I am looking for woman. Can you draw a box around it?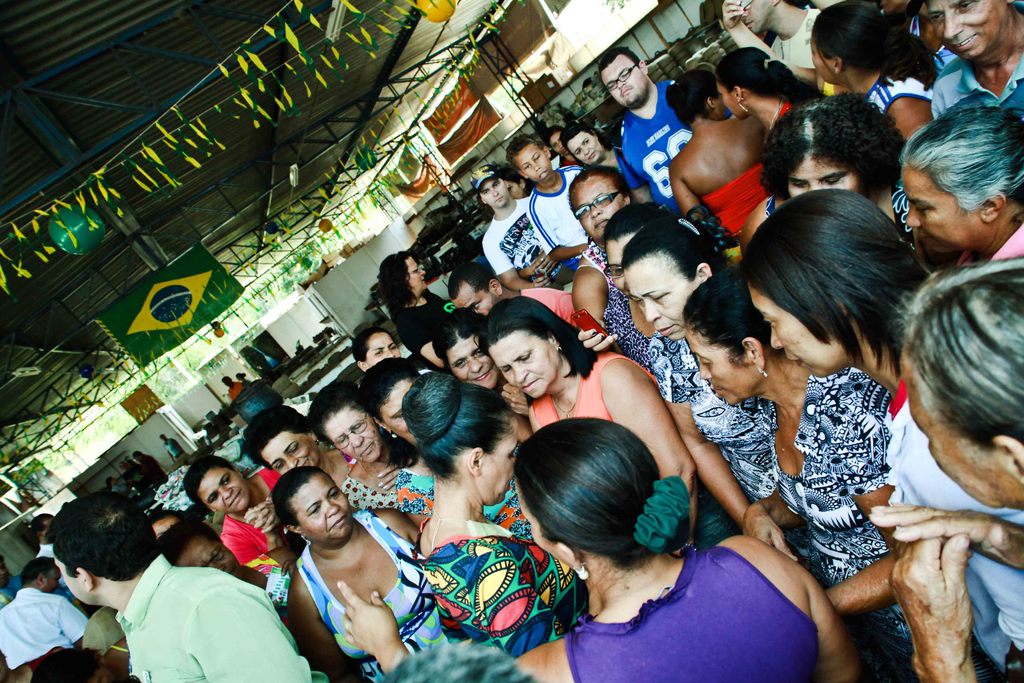
Sure, the bounding box is region(572, 162, 655, 388).
